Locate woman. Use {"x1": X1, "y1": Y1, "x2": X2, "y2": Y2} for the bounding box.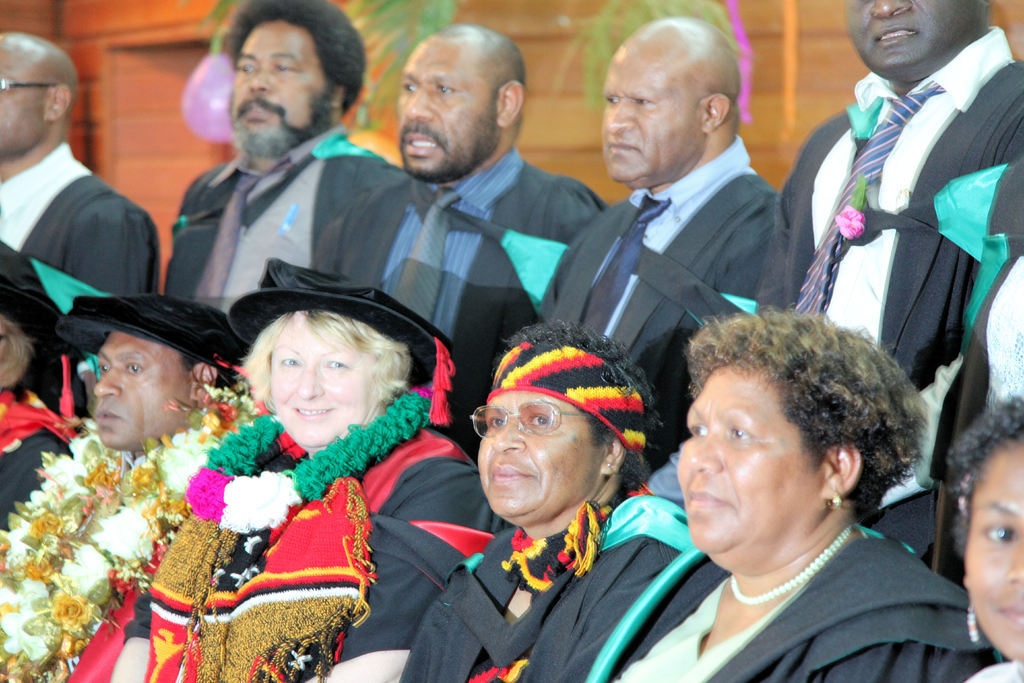
{"x1": 390, "y1": 313, "x2": 699, "y2": 682}.
